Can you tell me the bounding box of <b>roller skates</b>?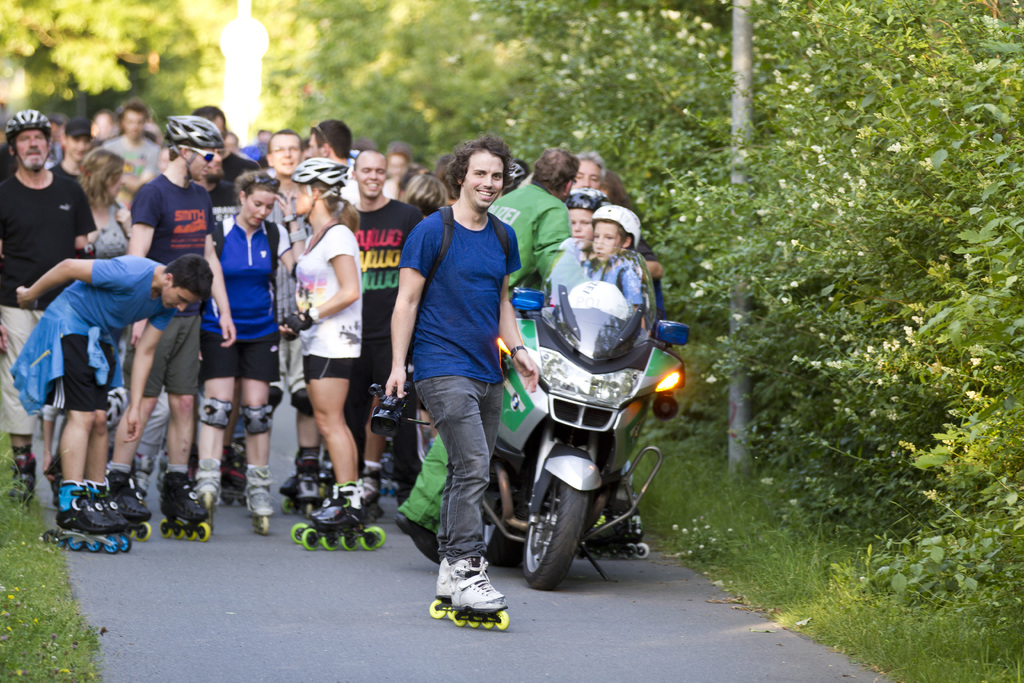
left=281, top=448, right=323, bottom=514.
